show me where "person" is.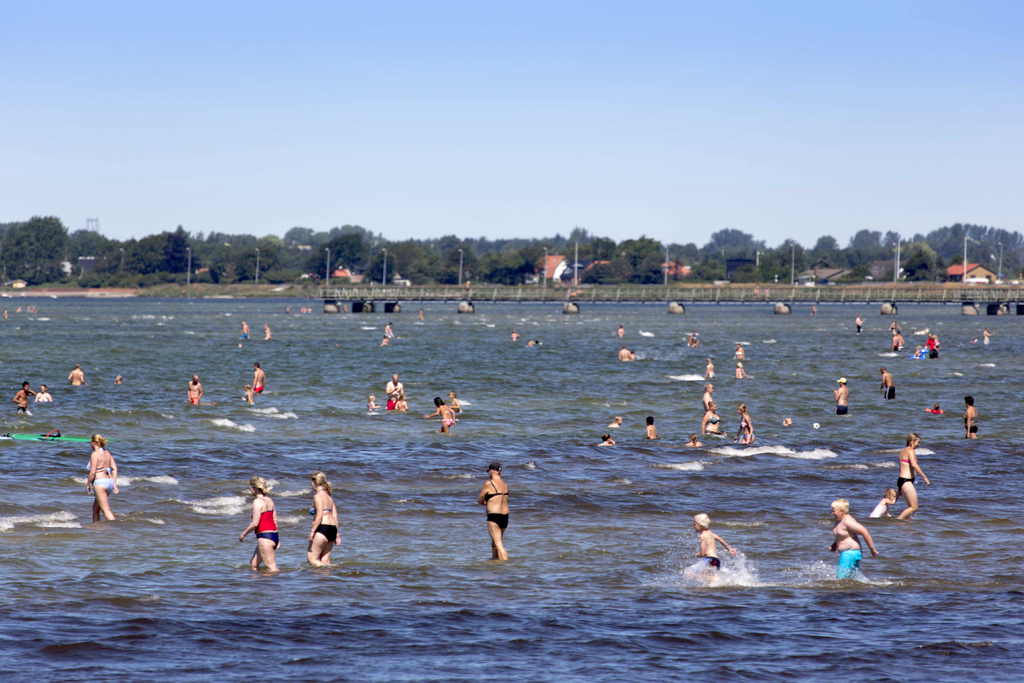
"person" is at (525,341,534,352).
